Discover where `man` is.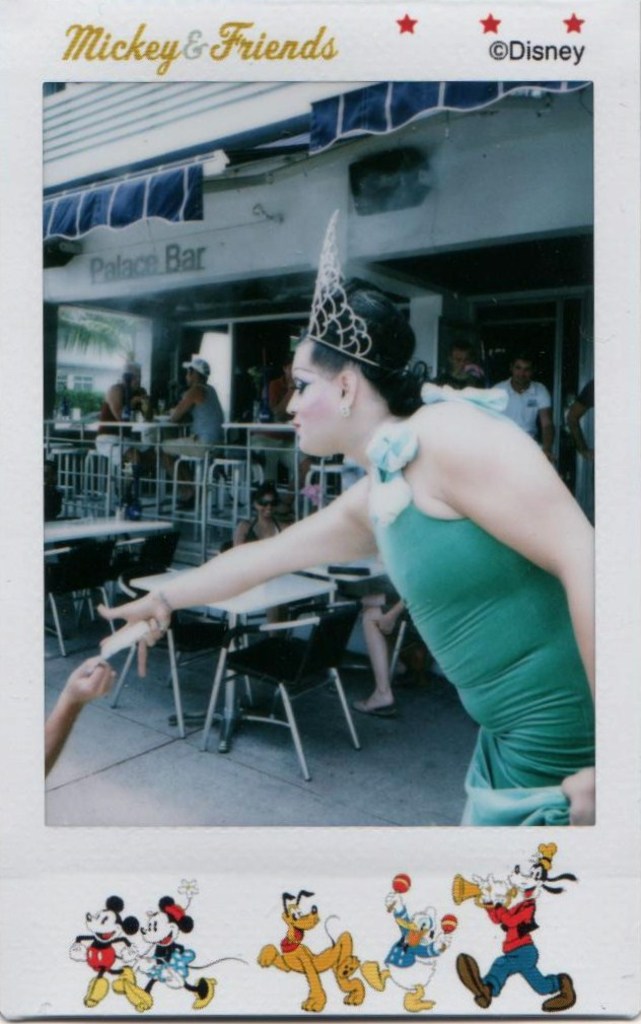
Discovered at crop(98, 364, 153, 515).
